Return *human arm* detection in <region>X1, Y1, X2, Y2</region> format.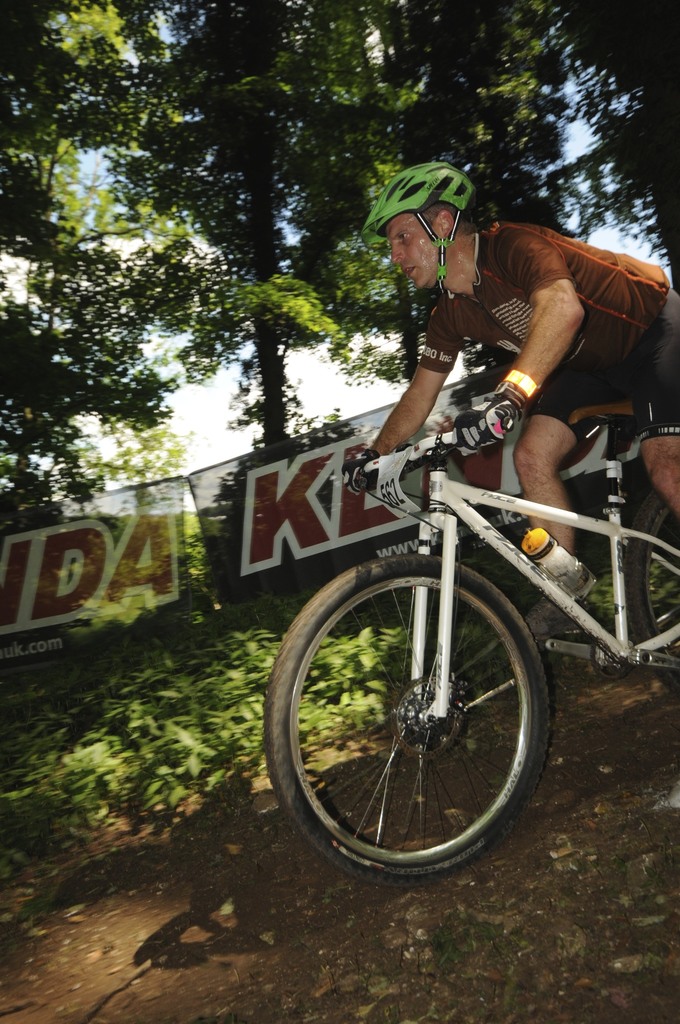
<region>493, 268, 641, 420</region>.
